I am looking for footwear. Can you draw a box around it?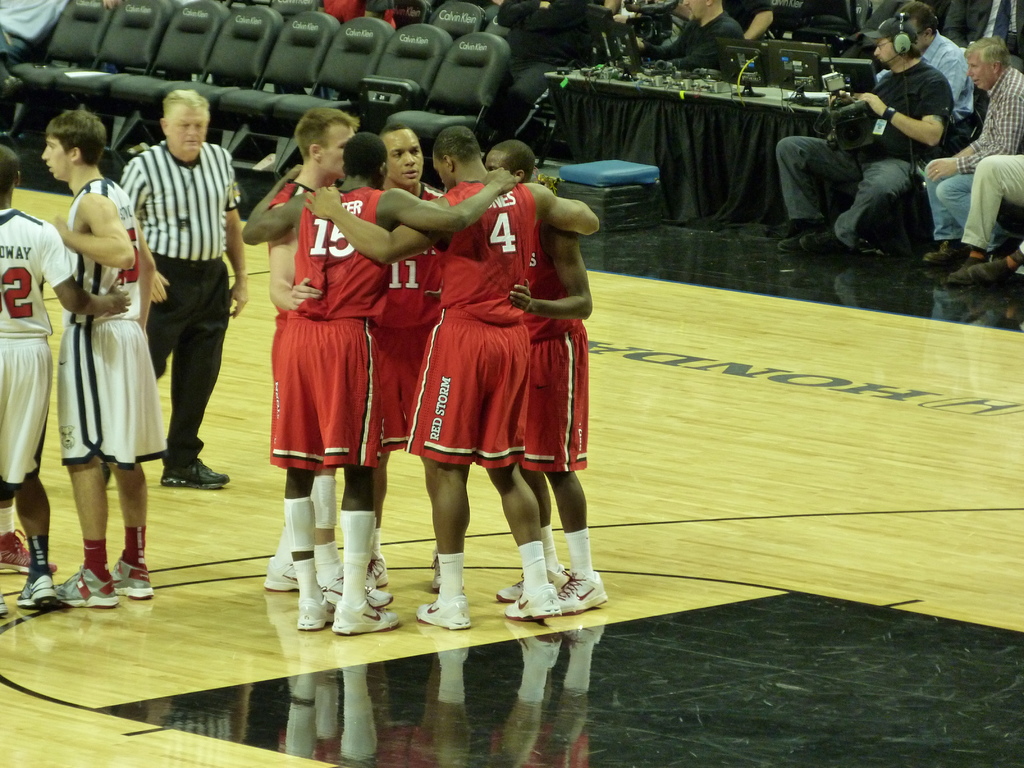
Sure, the bounding box is 432,543,465,590.
